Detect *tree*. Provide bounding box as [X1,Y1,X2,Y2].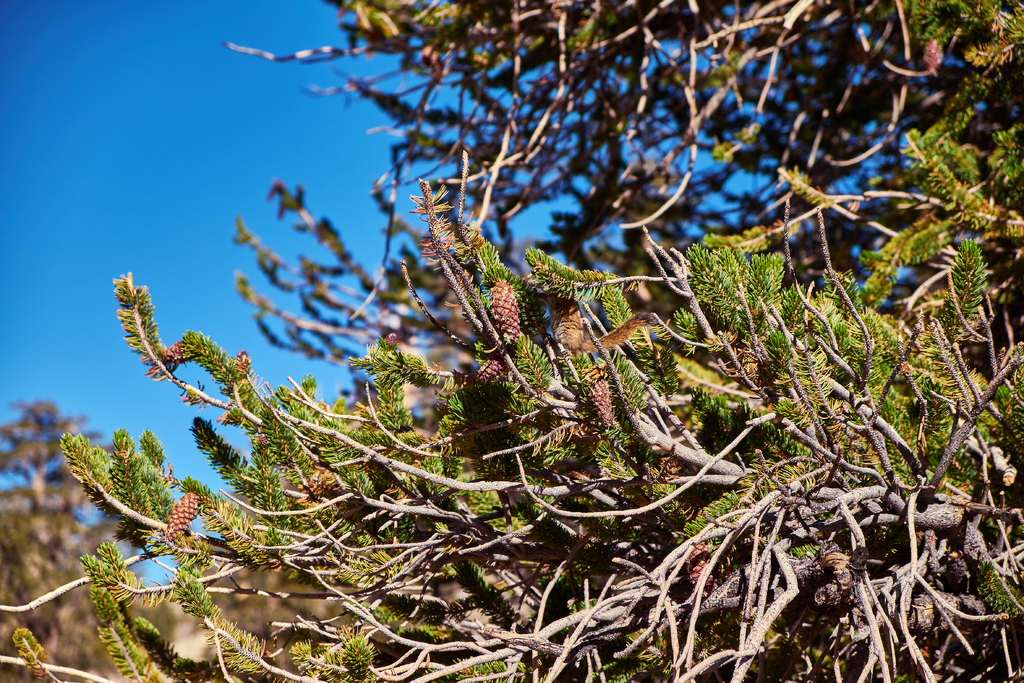
[0,0,1023,682].
